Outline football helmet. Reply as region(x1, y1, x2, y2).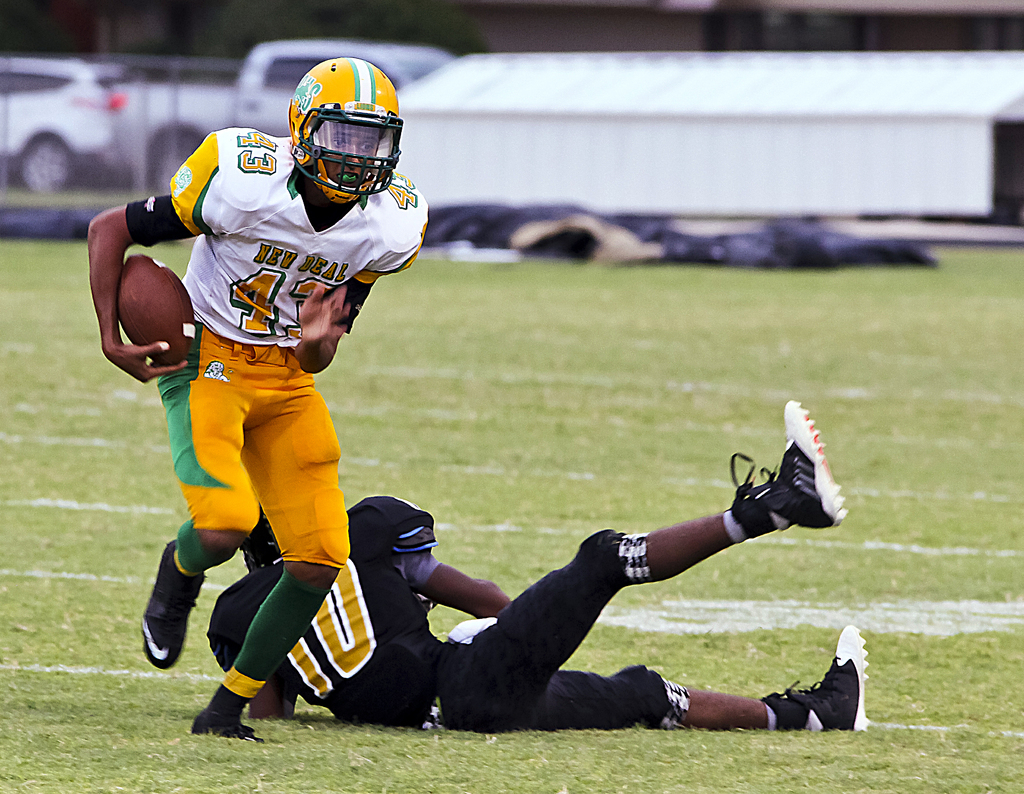
region(271, 49, 396, 209).
